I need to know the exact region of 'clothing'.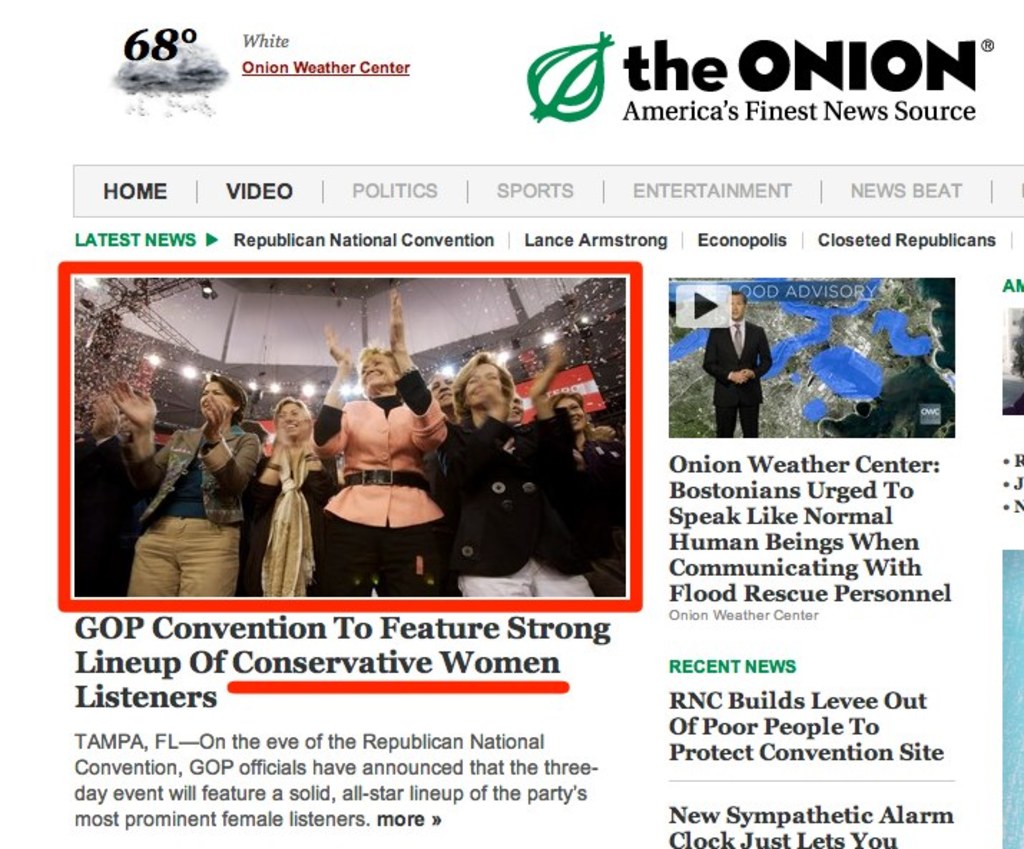
Region: 700, 298, 791, 431.
